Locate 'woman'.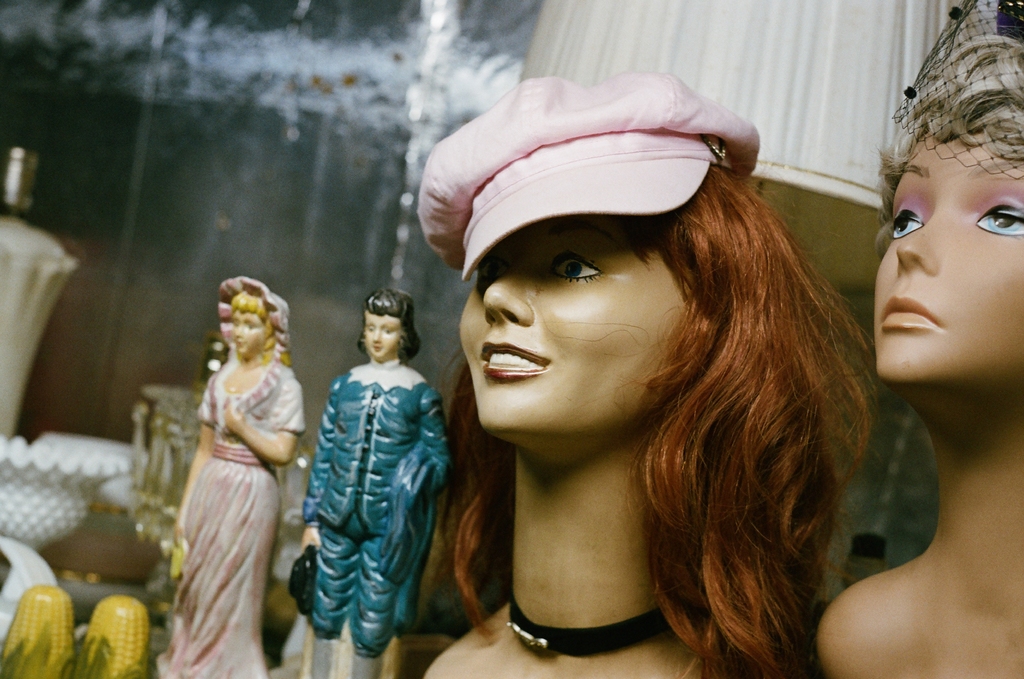
Bounding box: x1=170, y1=277, x2=305, y2=678.
